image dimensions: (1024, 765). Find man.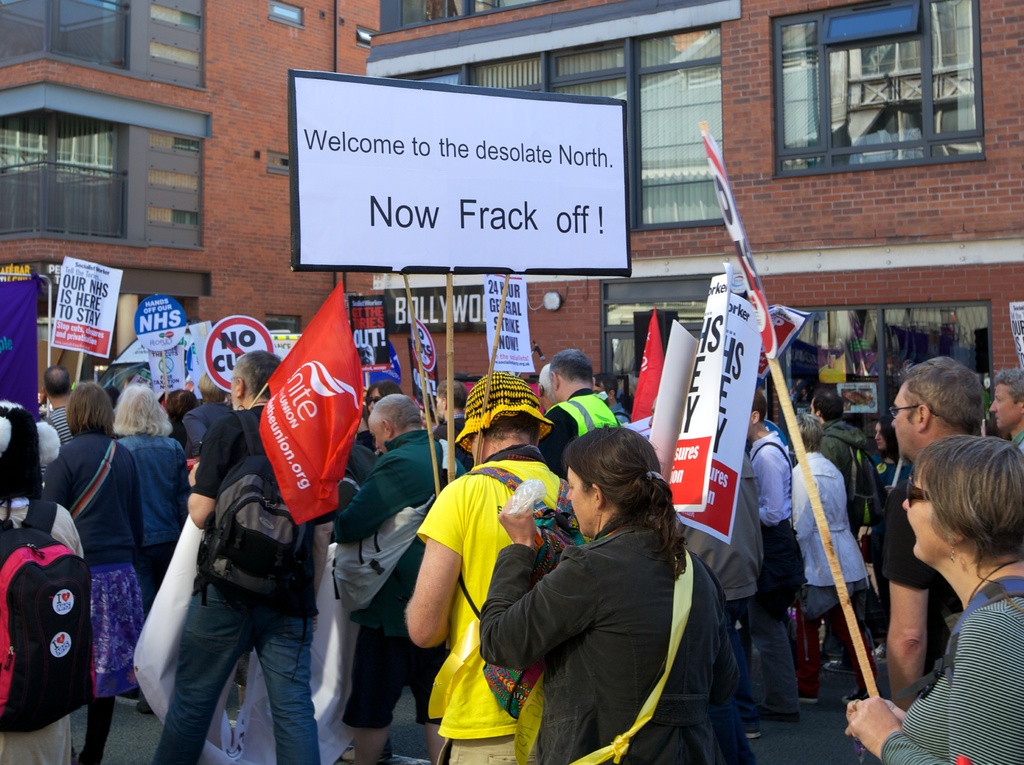
(x1=36, y1=362, x2=85, y2=488).
